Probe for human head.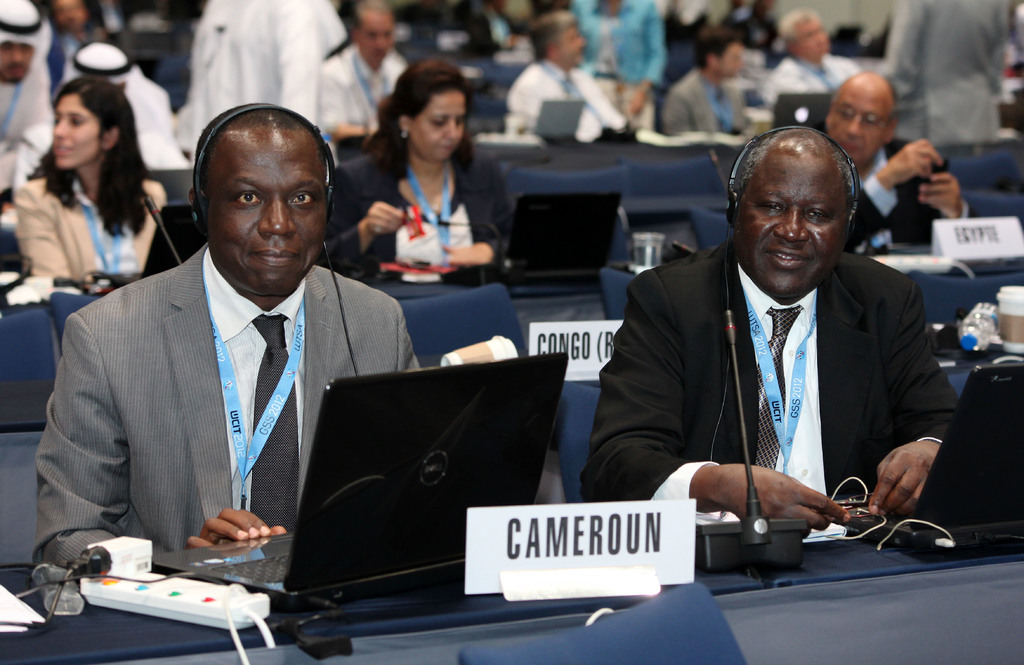
Probe result: locate(0, 0, 44, 85).
